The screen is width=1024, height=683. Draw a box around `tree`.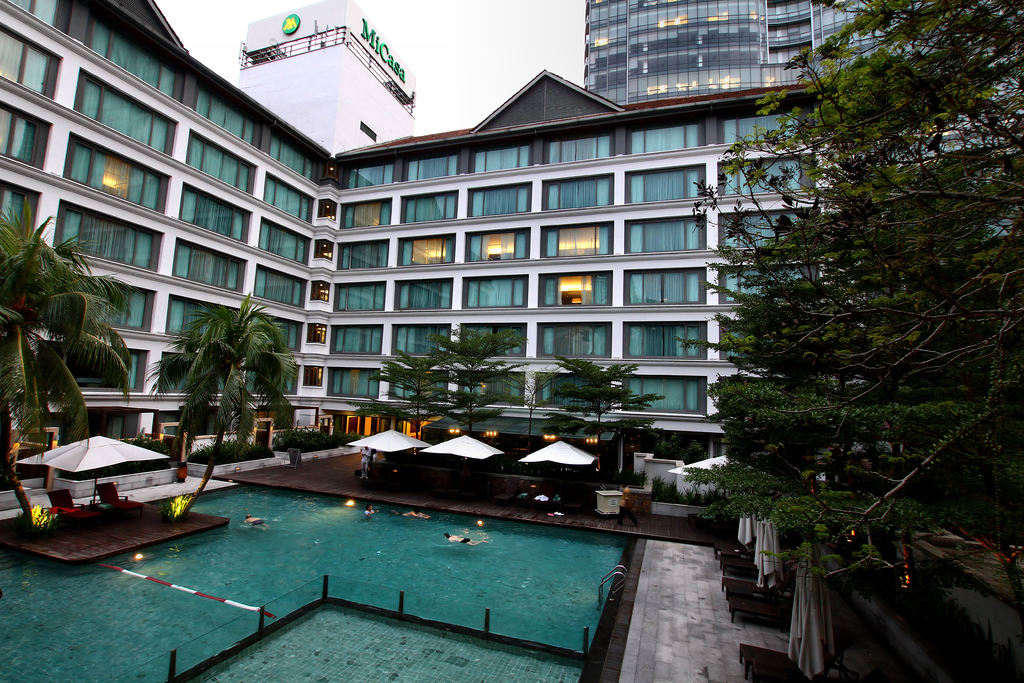
select_region(705, 21, 1021, 592).
